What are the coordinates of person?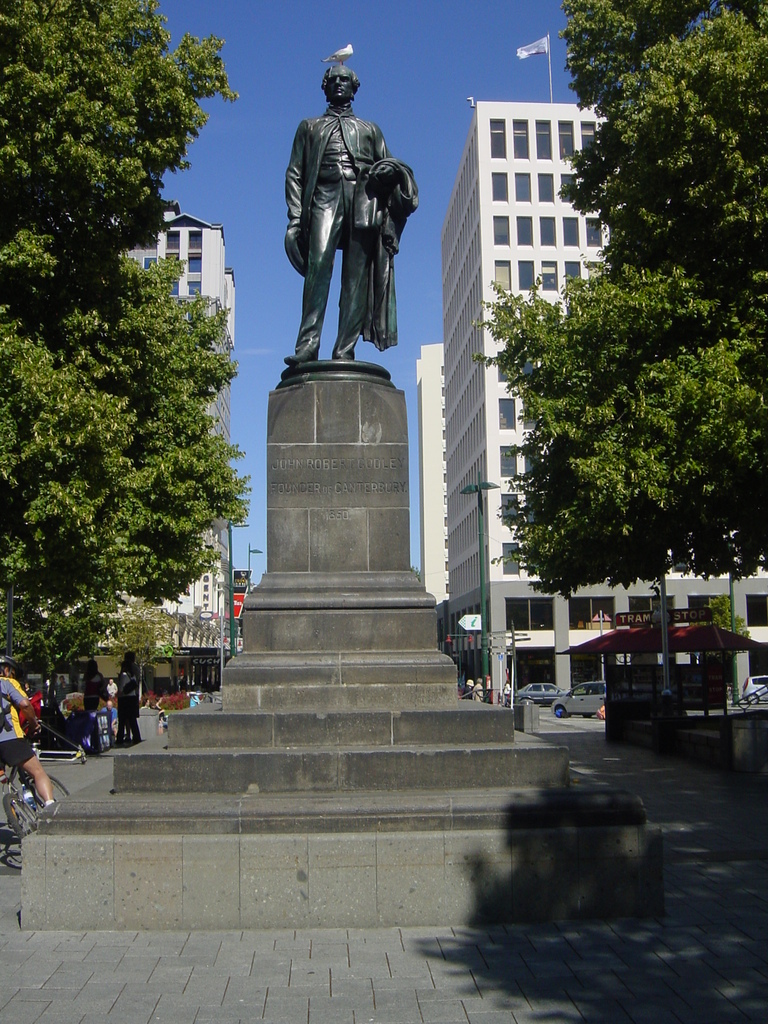
x1=66, y1=686, x2=100, y2=756.
